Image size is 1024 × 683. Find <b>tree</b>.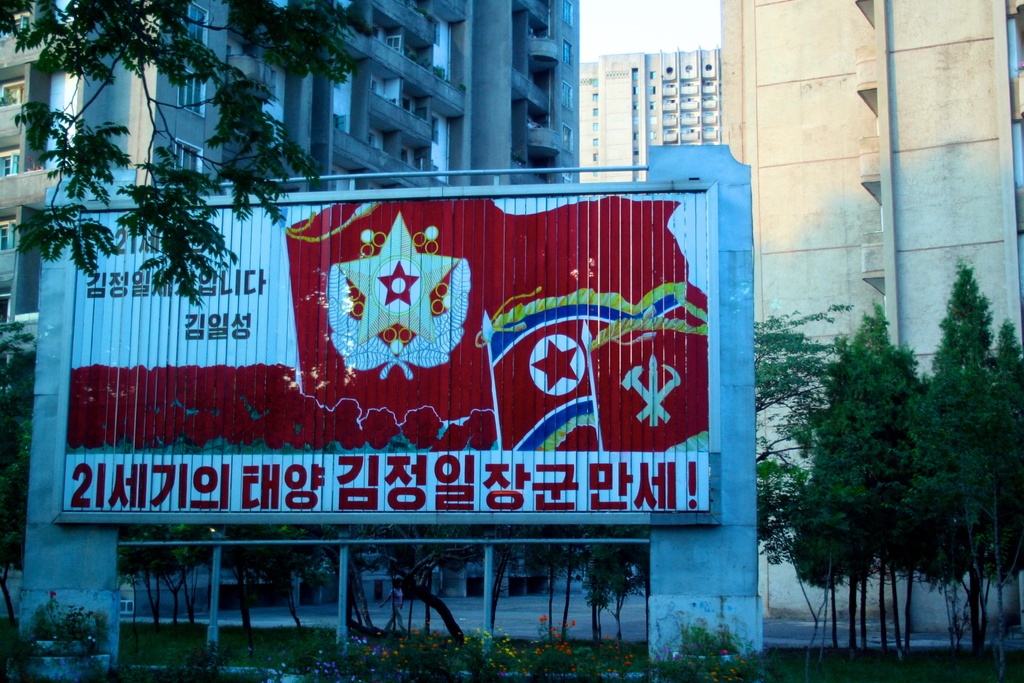
758 304 856 557.
